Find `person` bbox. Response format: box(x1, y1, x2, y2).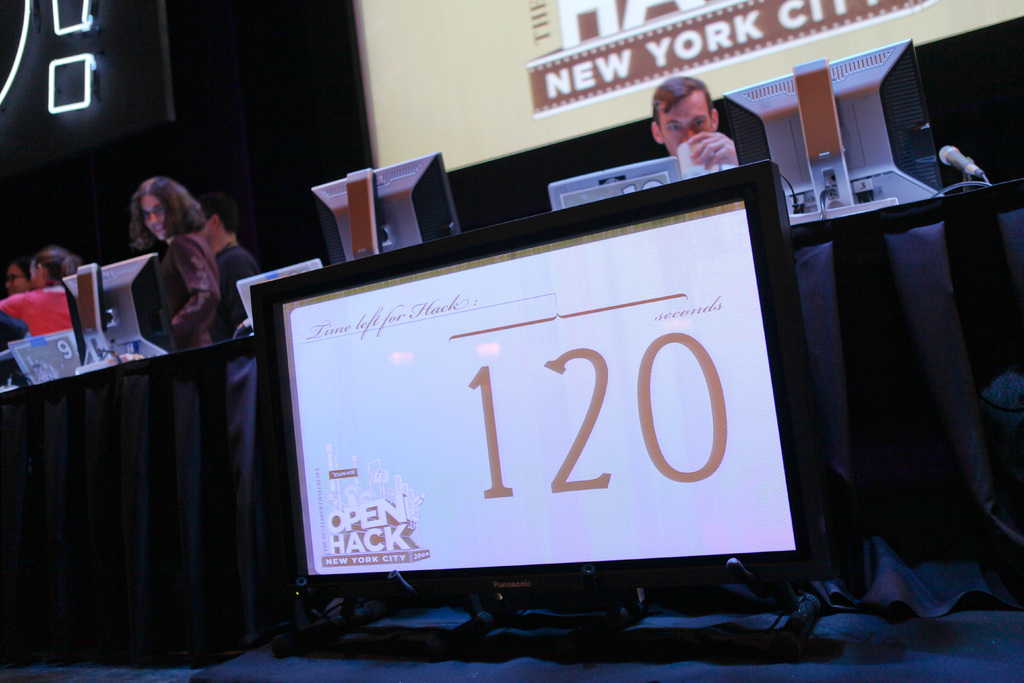
box(0, 248, 79, 338).
